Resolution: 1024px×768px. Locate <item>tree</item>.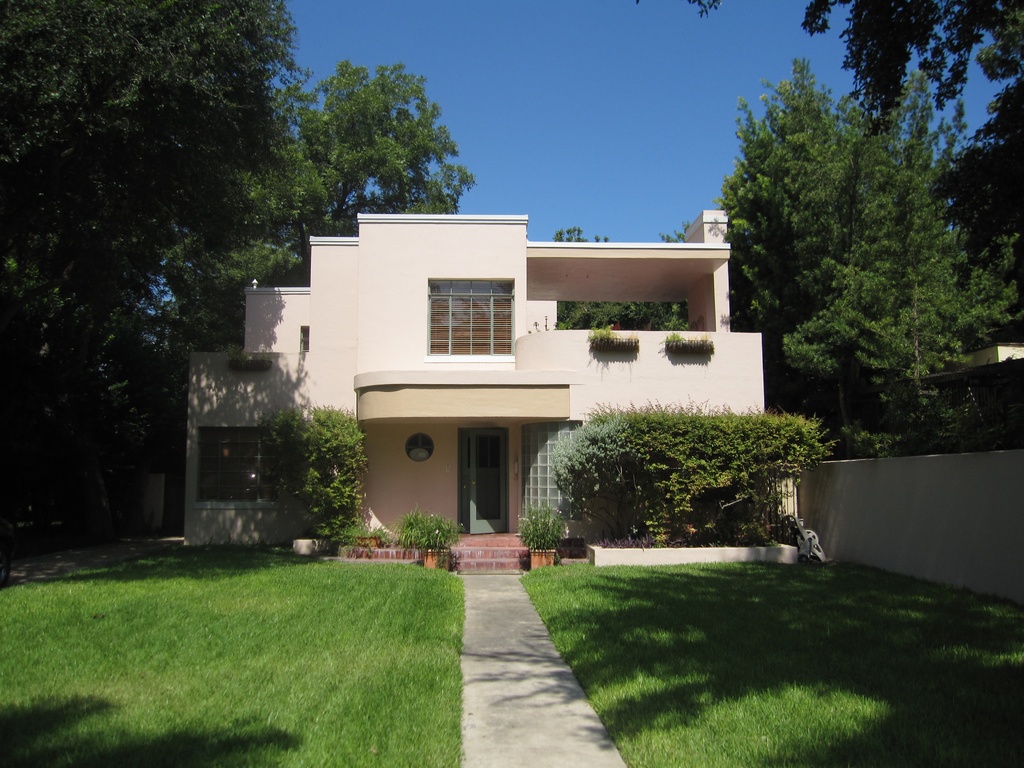
[left=706, top=49, right=890, bottom=412].
